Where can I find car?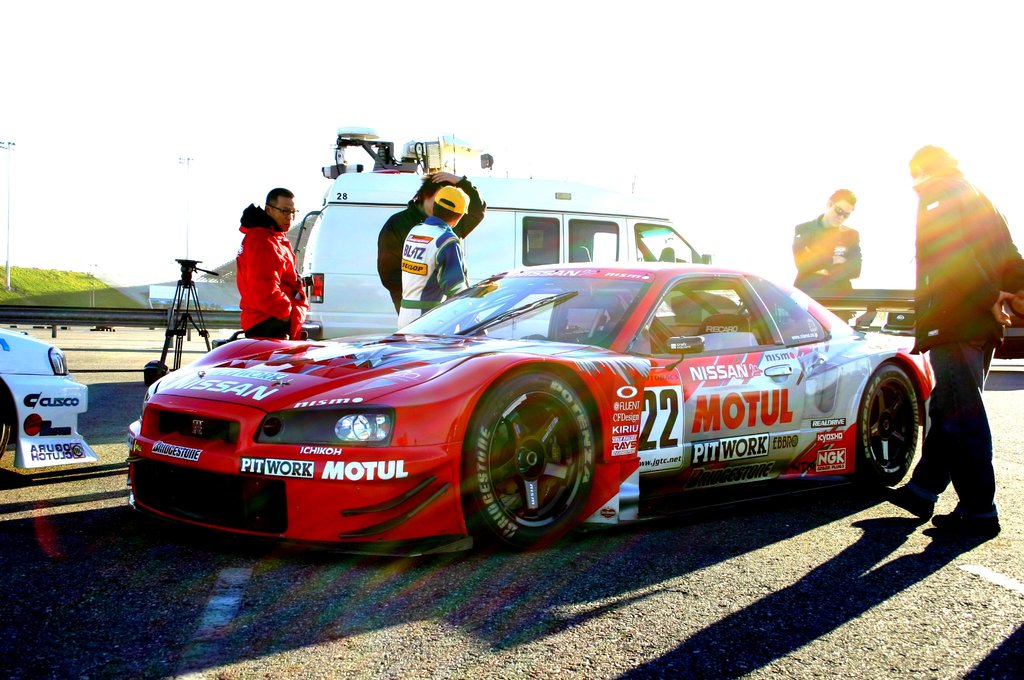
You can find it at <bbox>0, 324, 97, 460</bbox>.
